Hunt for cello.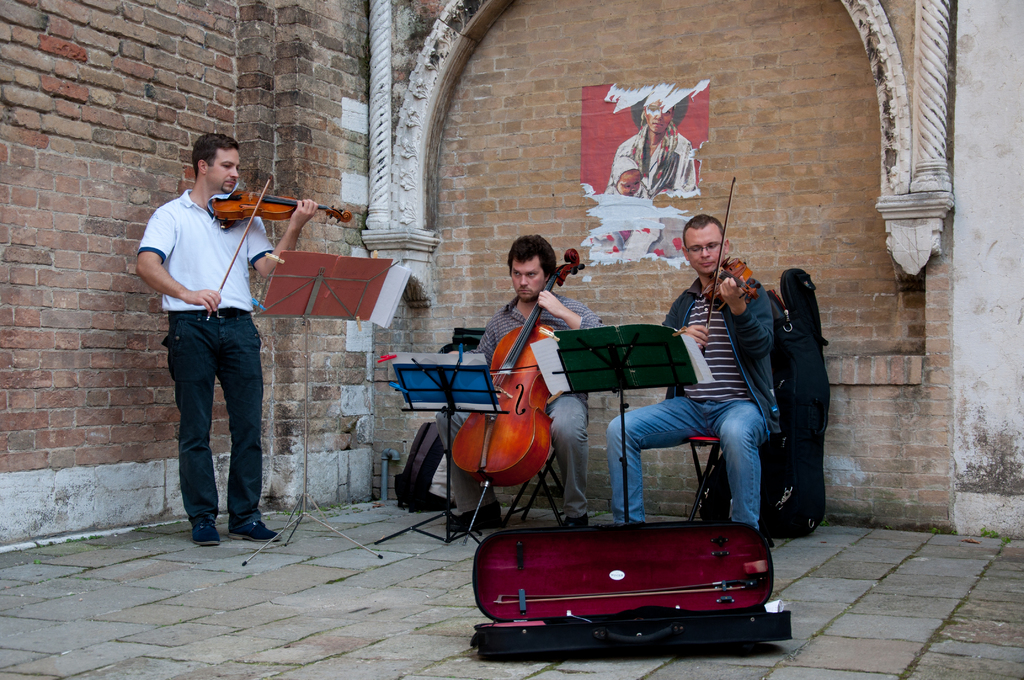
Hunted down at select_region(452, 248, 588, 542).
